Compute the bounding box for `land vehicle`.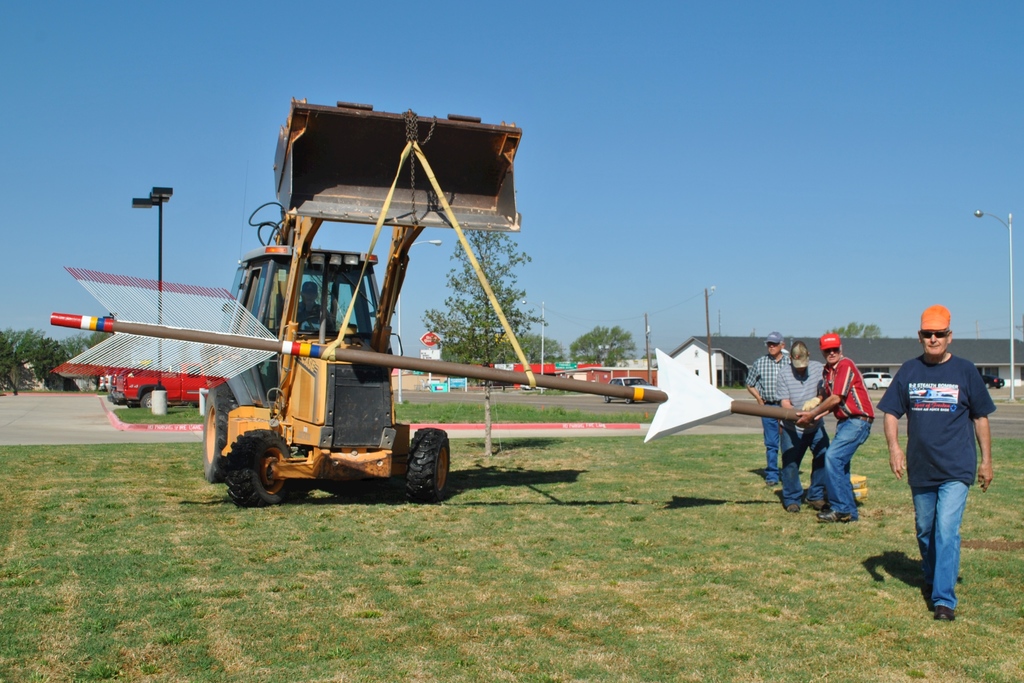
602, 377, 662, 408.
